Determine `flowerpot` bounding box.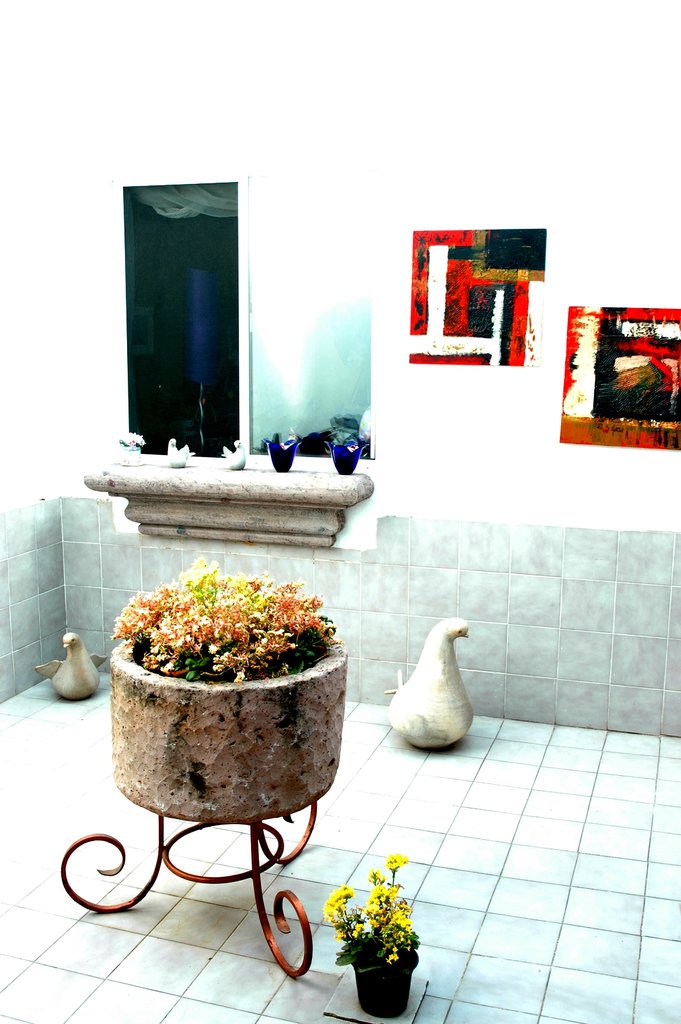
Determined: (104,593,356,815).
